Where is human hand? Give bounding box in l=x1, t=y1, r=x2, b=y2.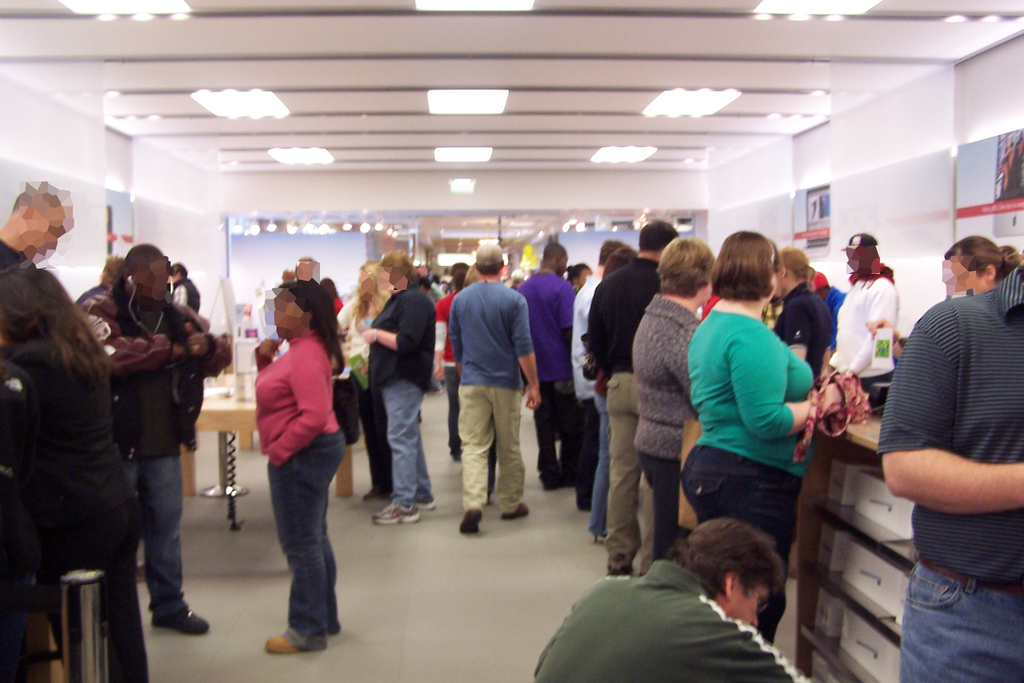
l=522, t=388, r=544, b=413.
